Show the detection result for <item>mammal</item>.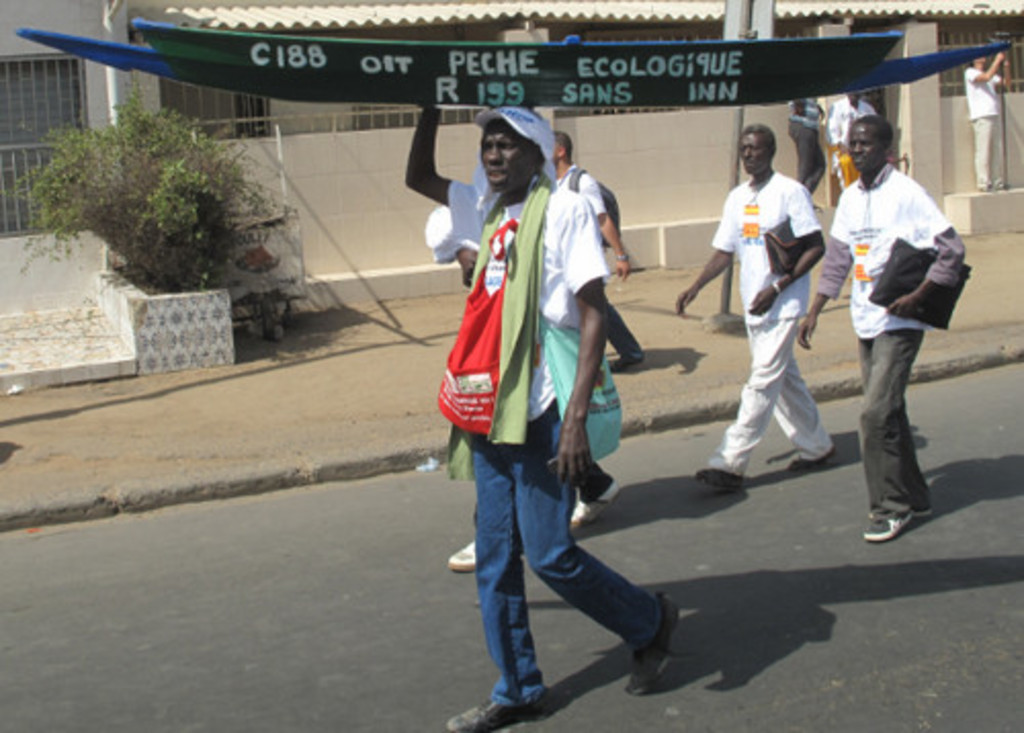
l=543, t=129, r=647, b=375.
